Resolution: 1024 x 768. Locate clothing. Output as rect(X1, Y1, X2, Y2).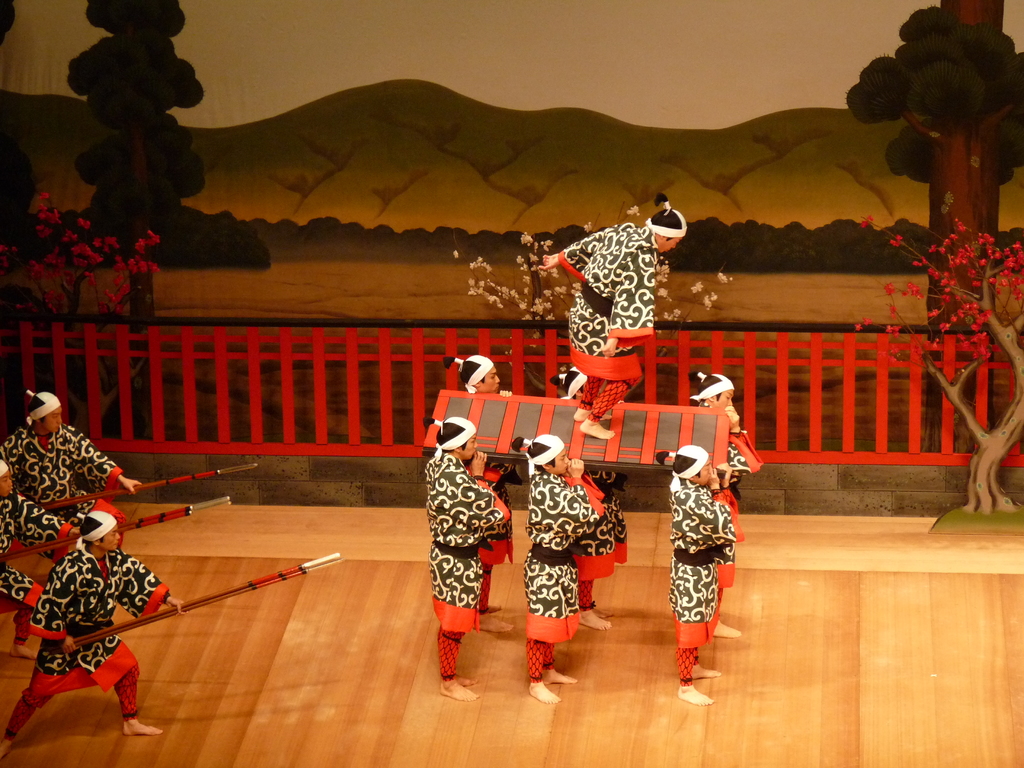
rect(570, 467, 627, 614).
